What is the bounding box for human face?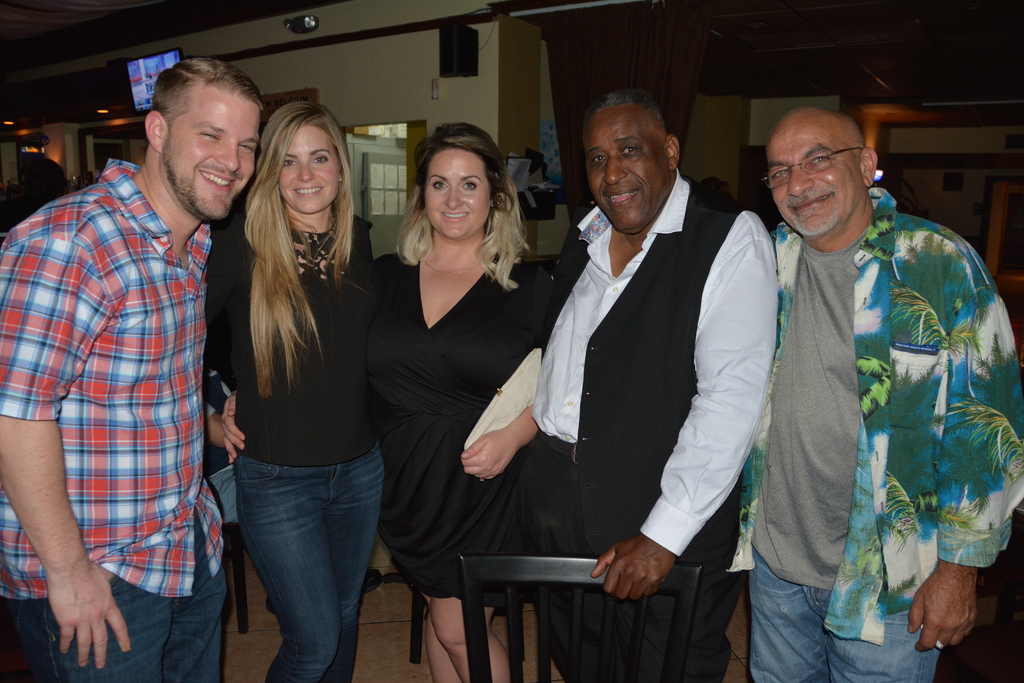
[left=280, top=122, right=337, bottom=219].
